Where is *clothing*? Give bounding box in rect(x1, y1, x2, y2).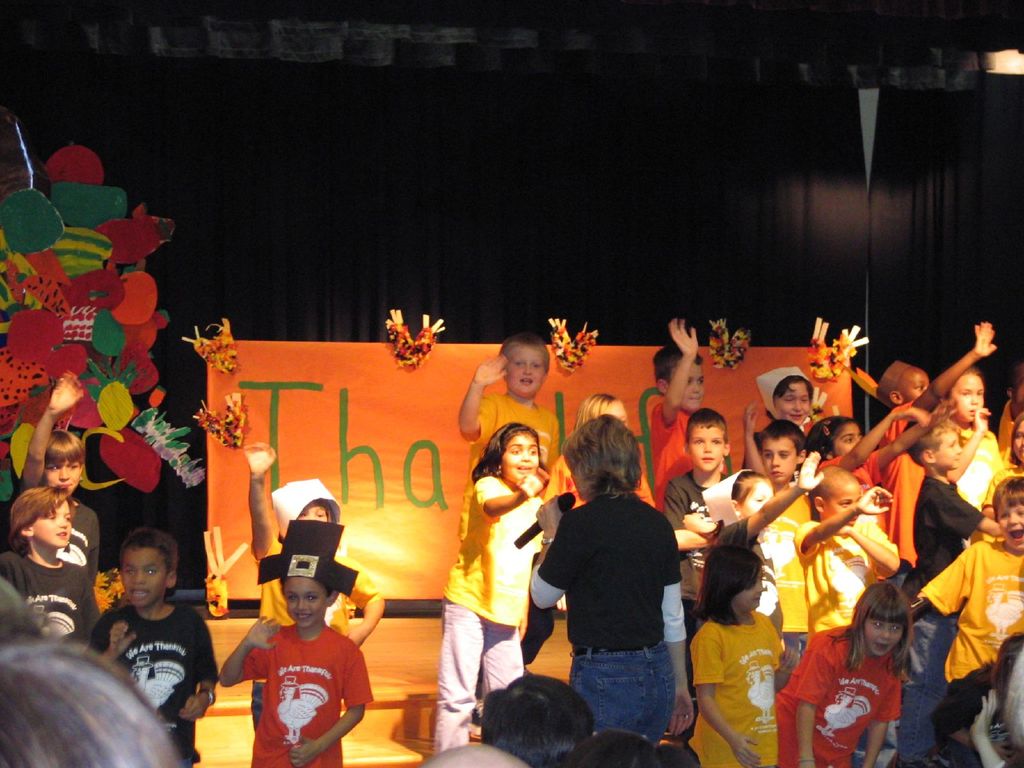
rect(953, 425, 1014, 511).
